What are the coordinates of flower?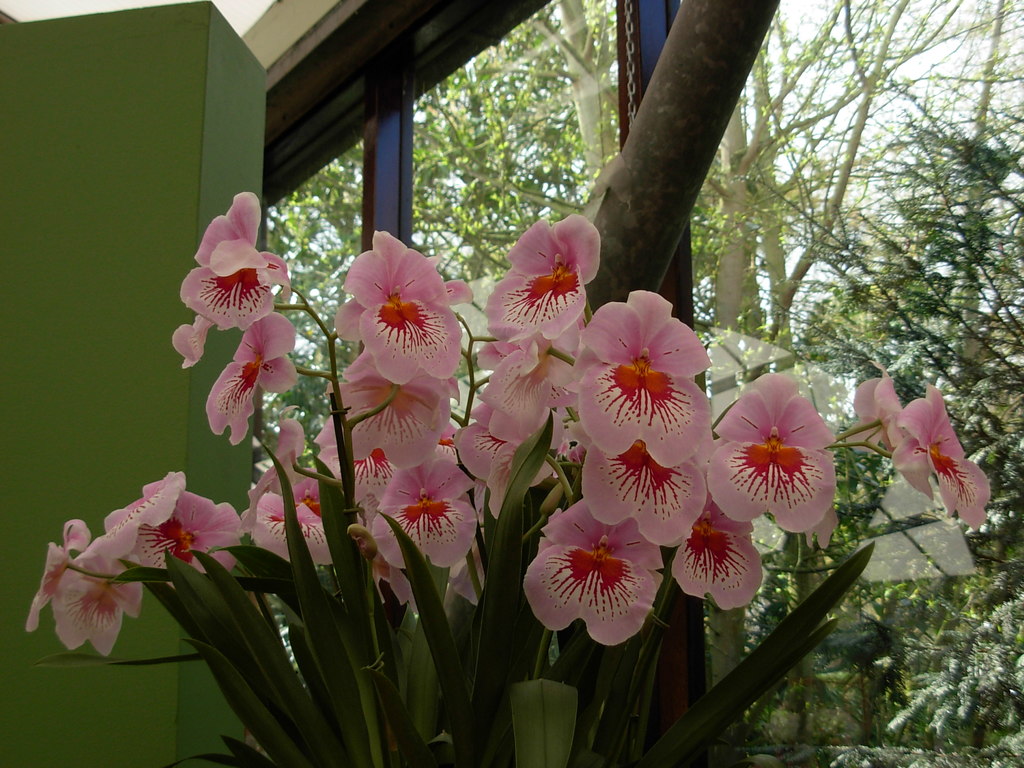
(left=25, top=518, right=98, bottom=634).
